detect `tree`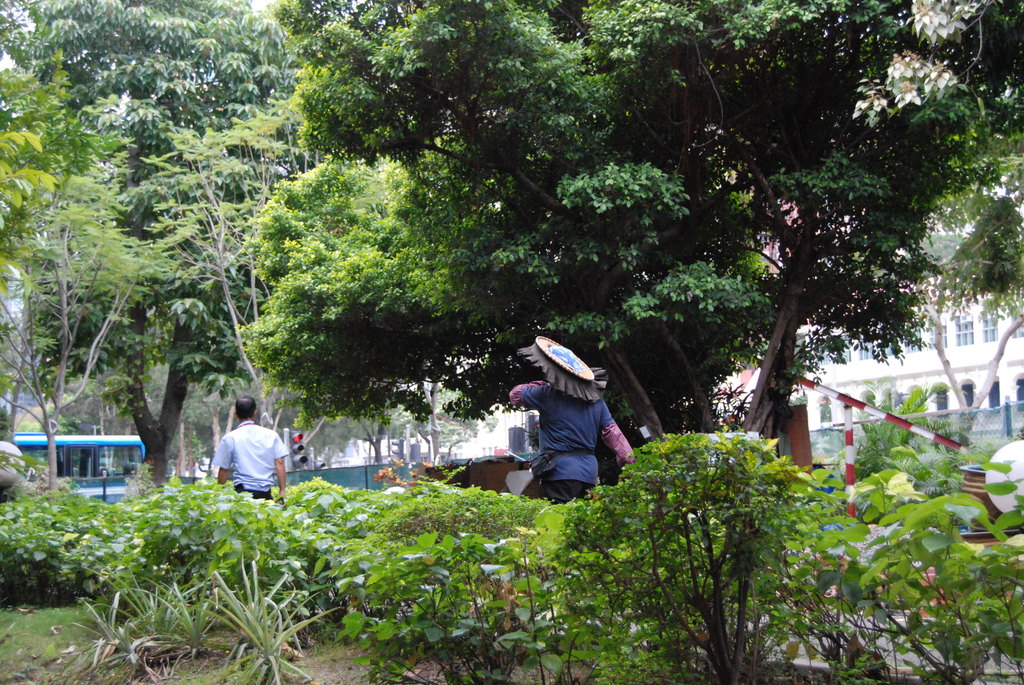
1, 0, 316, 488
